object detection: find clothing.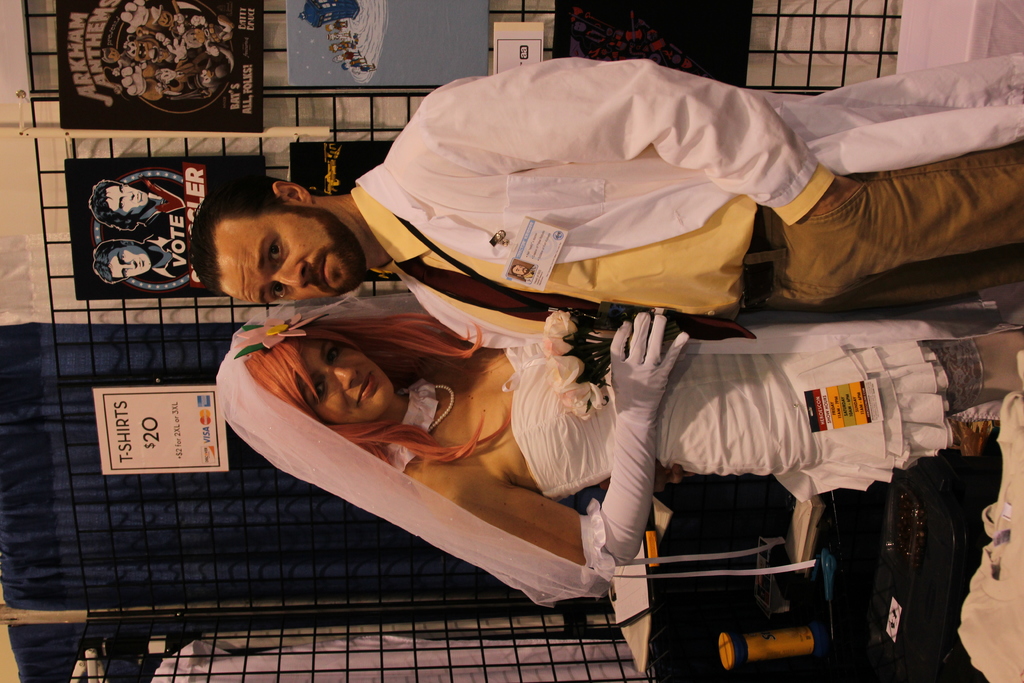
211:298:1023:601.
